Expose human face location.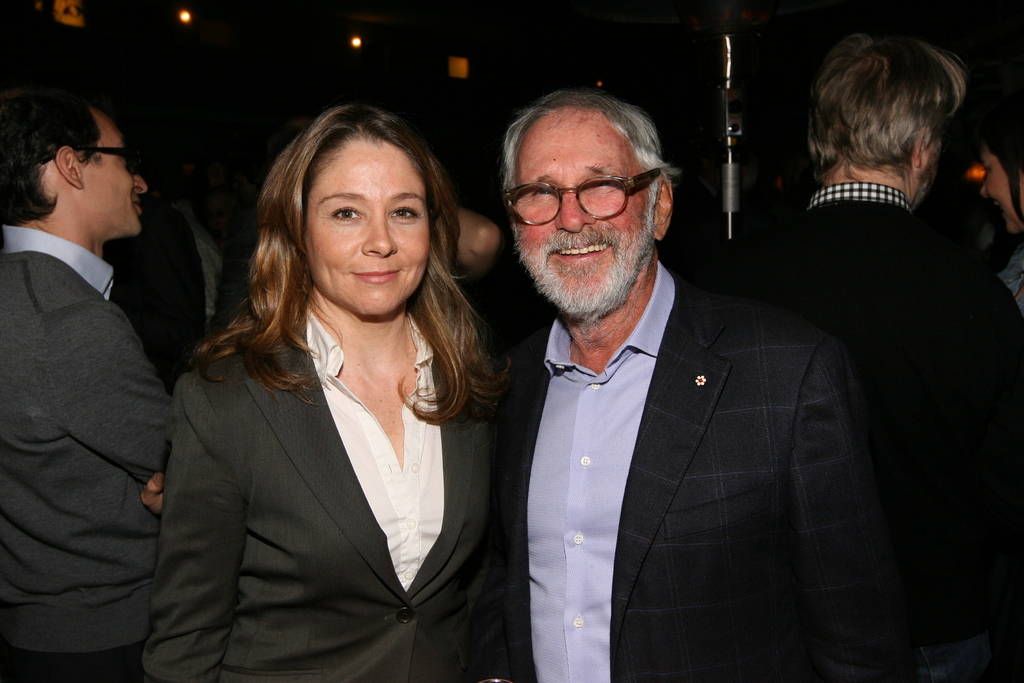
Exposed at pyautogui.locateOnScreen(80, 110, 145, 238).
